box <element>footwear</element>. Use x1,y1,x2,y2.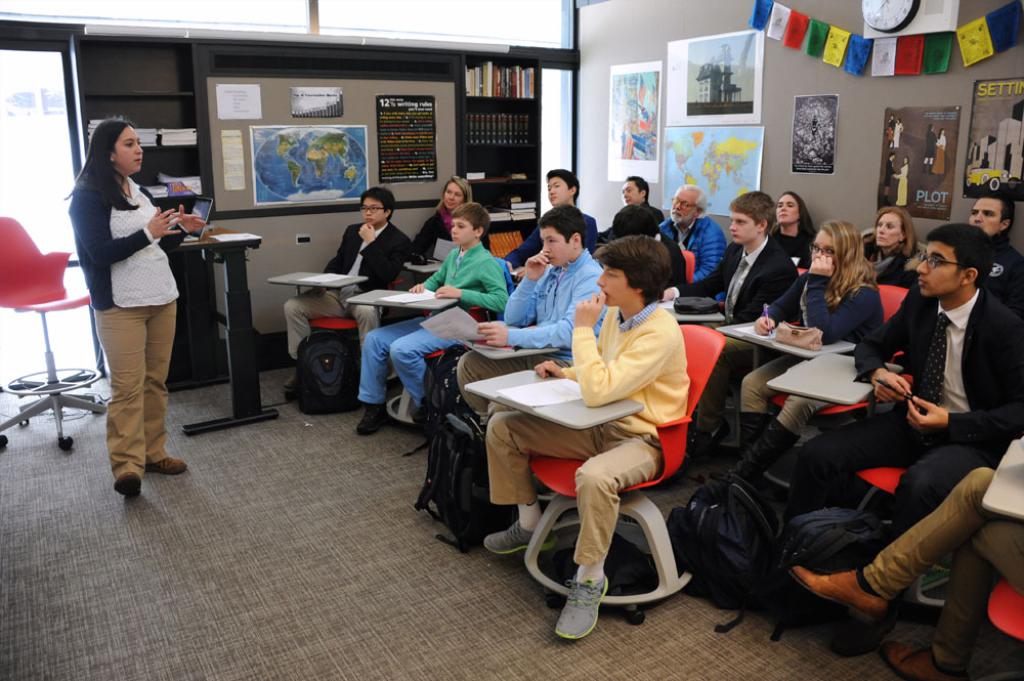
882,635,962,680.
